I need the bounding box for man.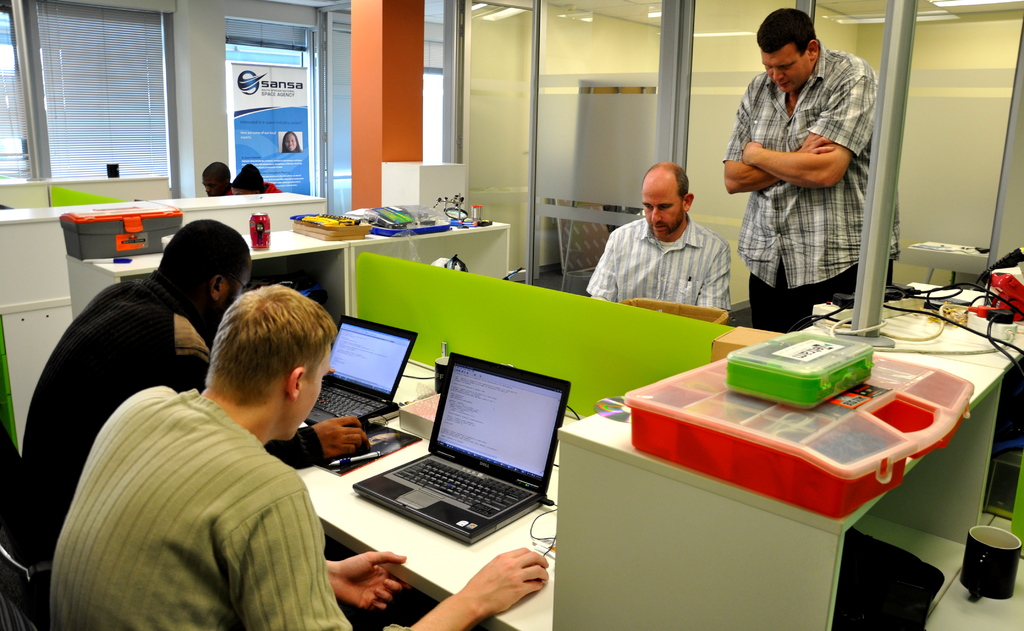
Here it is: box=[202, 161, 232, 196].
